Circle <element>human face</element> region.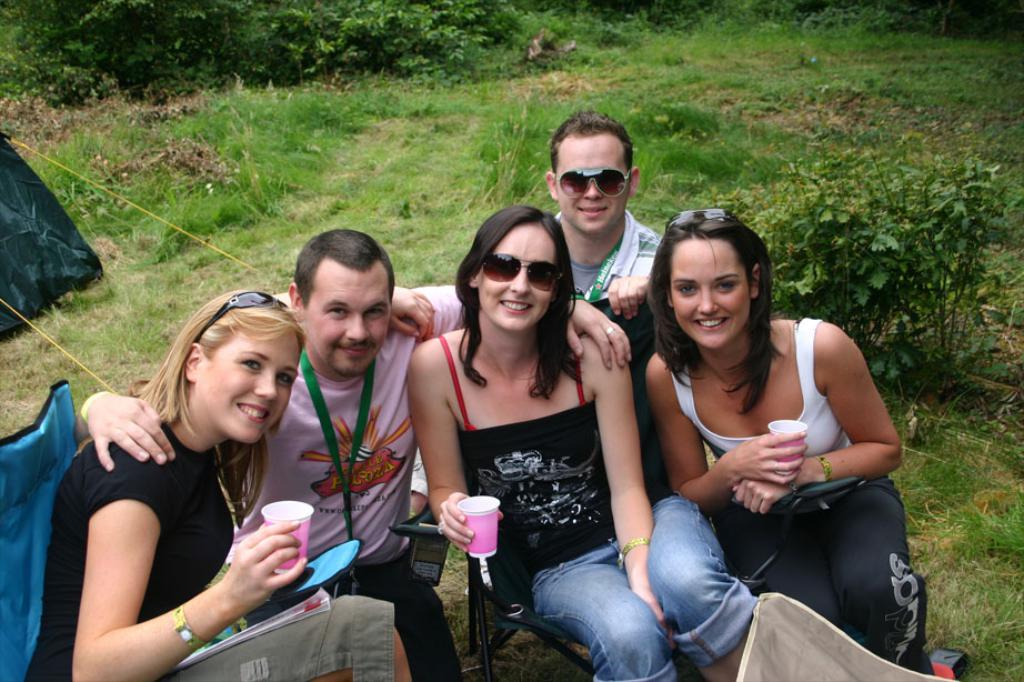
Region: 671 239 751 348.
